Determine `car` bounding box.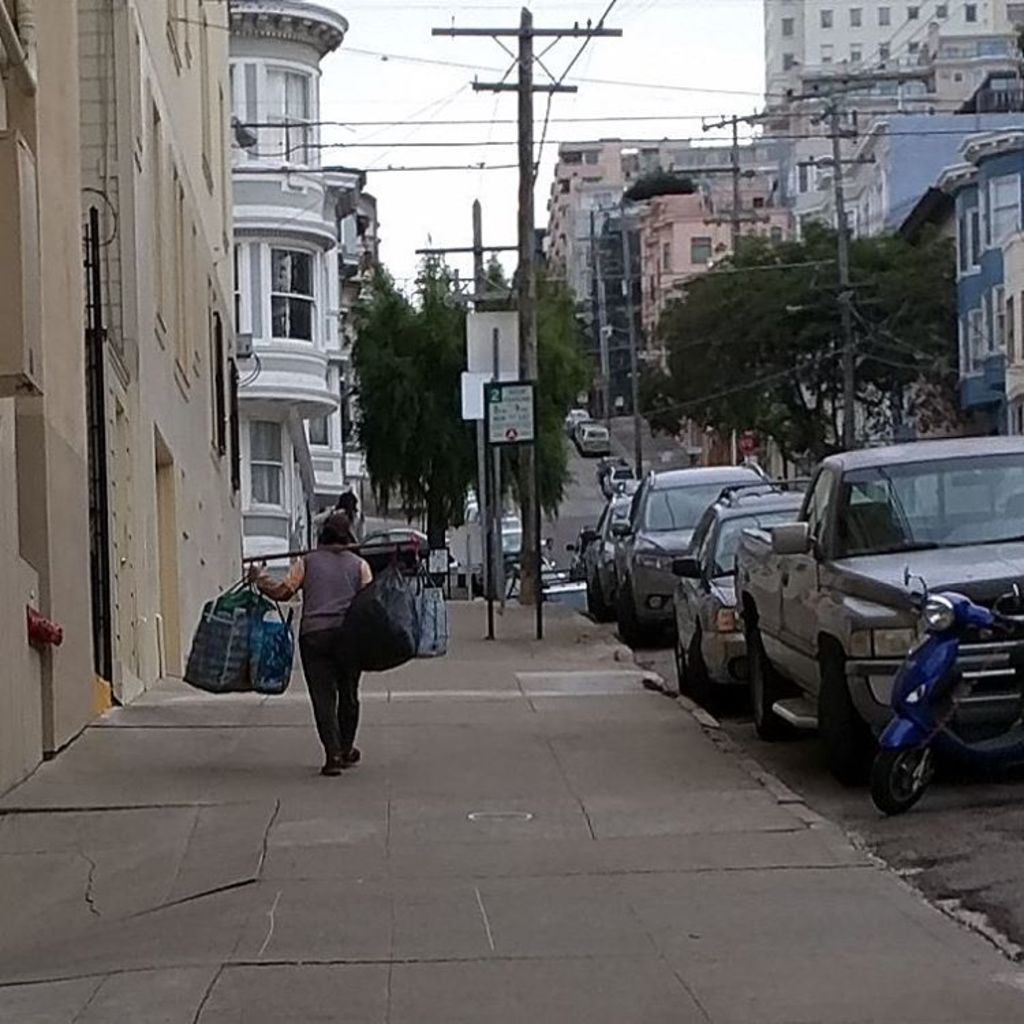
Determined: 565/527/590/580.
